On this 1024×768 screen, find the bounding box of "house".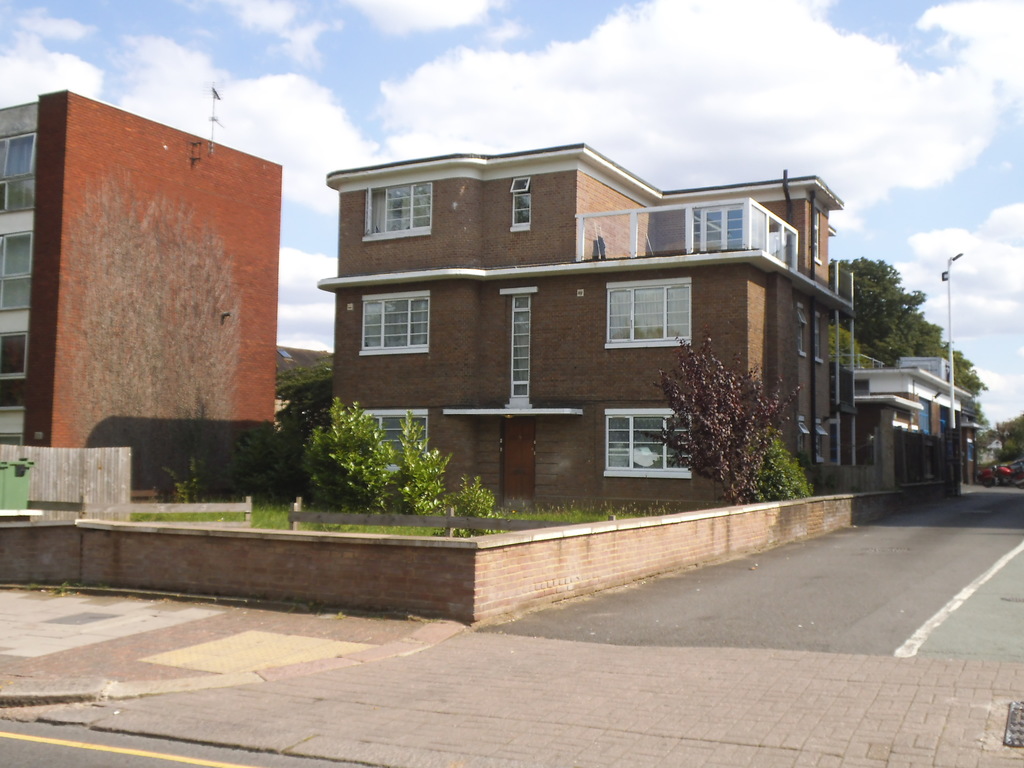
Bounding box: x1=0, y1=94, x2=272, y2=495.
